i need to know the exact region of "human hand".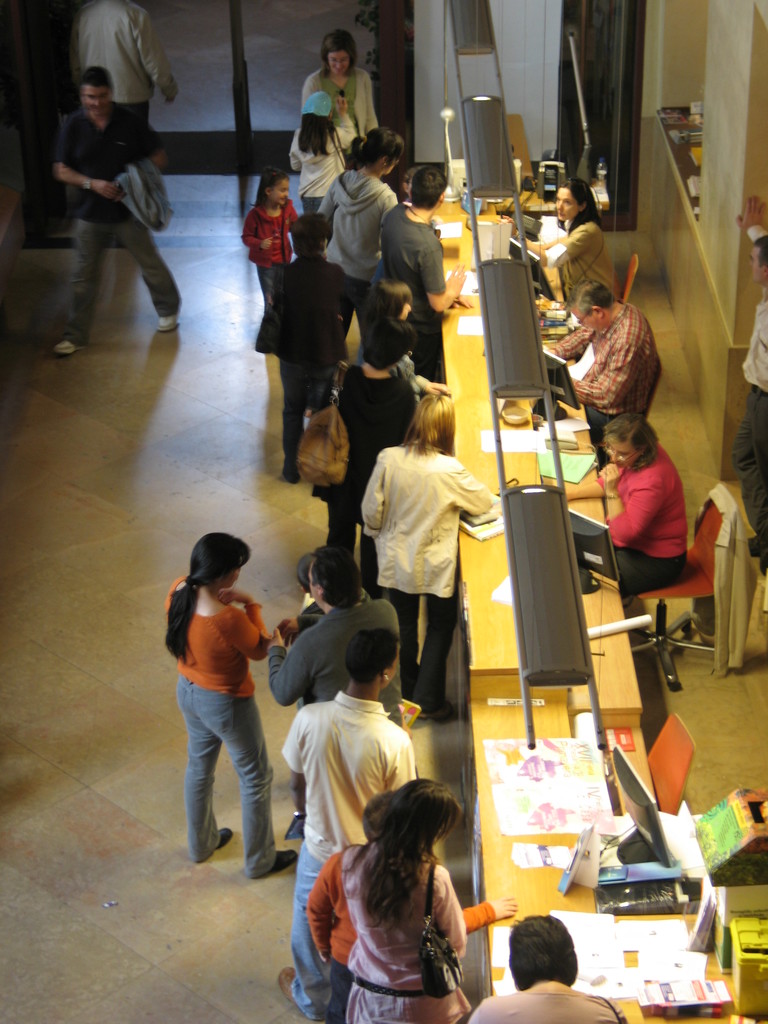
Region: [399, 723, 412, 737].
